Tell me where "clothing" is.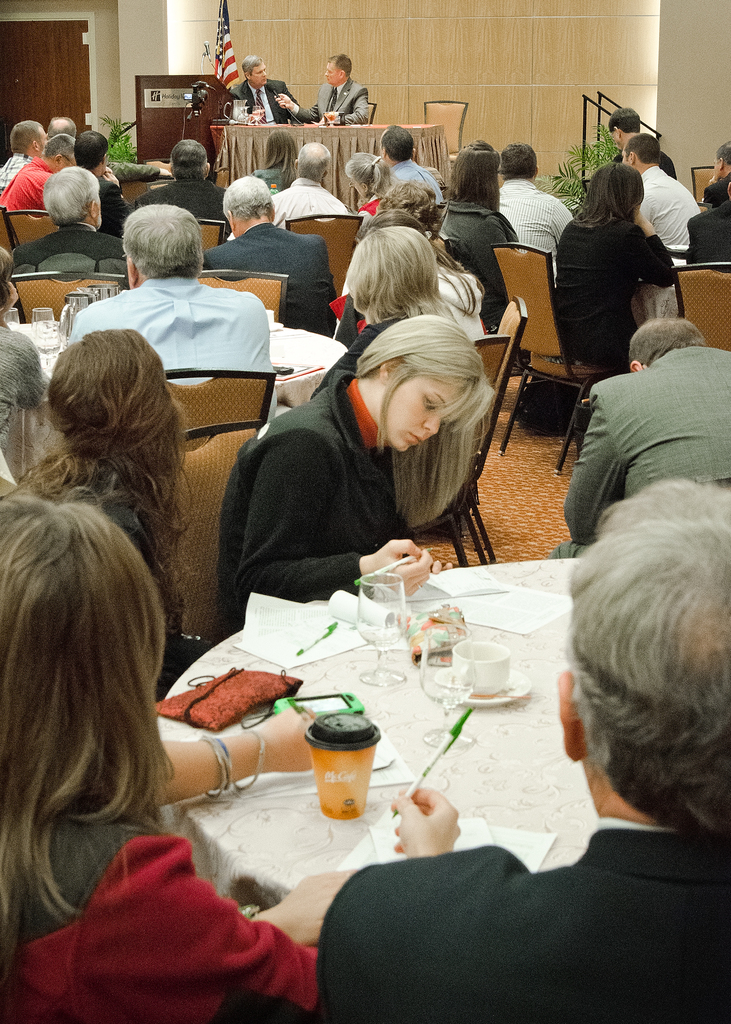
"clothing" is at 87 176 140 239.
